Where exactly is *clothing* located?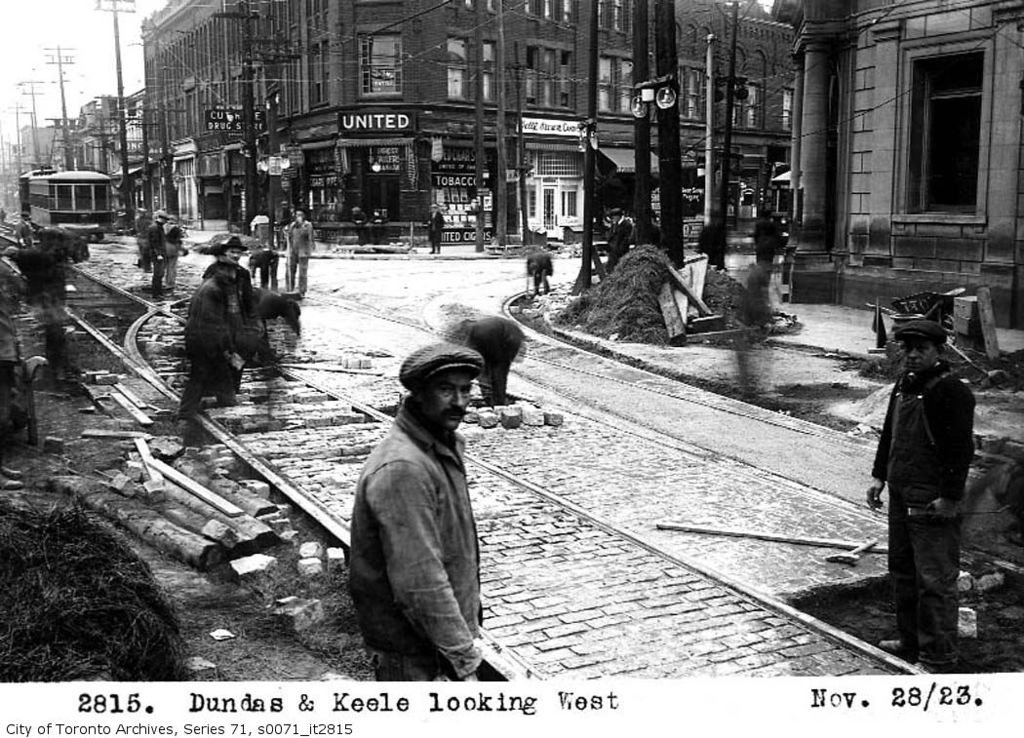
Its bounding box is box(335, 364, 503, 672).
